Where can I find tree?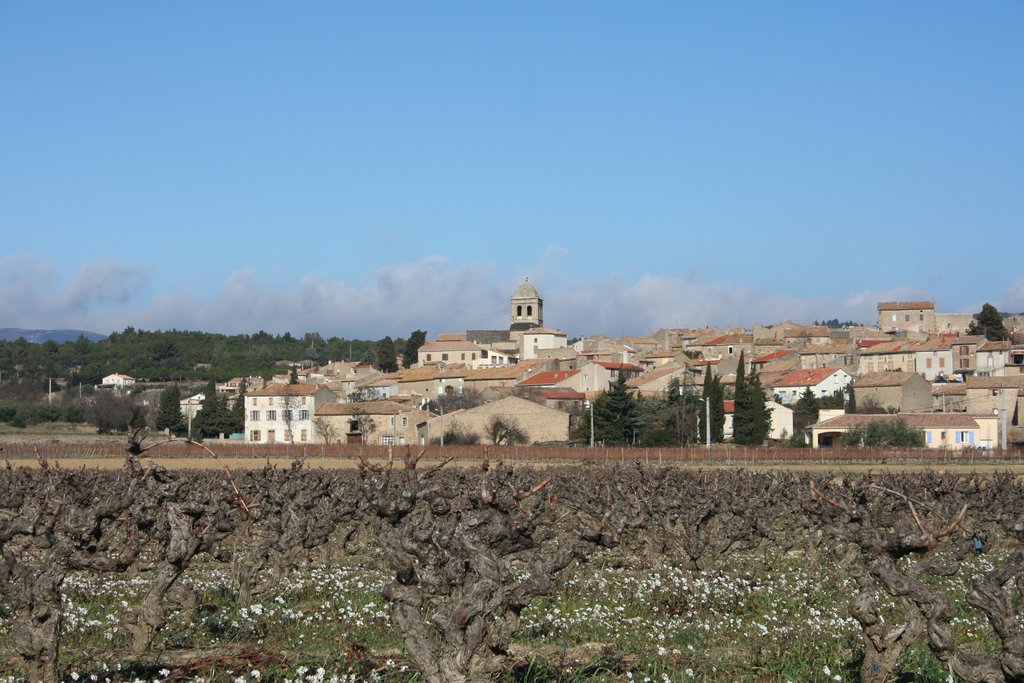
You can find it at Rect(316, 416, 349, 457).
